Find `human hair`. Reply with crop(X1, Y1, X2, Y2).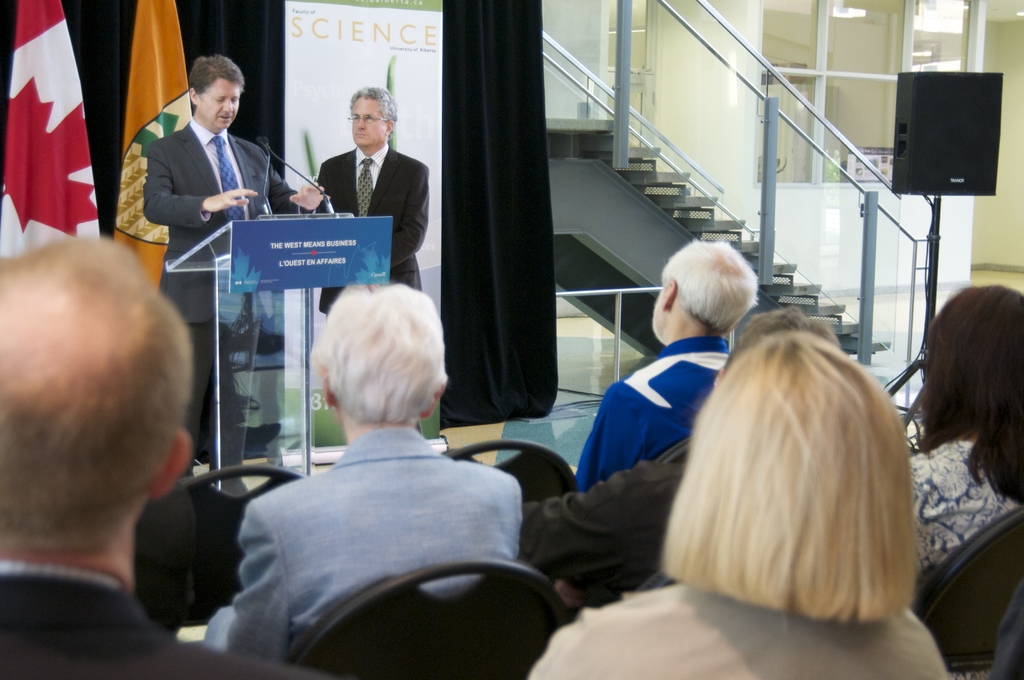
crop(719, 305, 845, 377).
